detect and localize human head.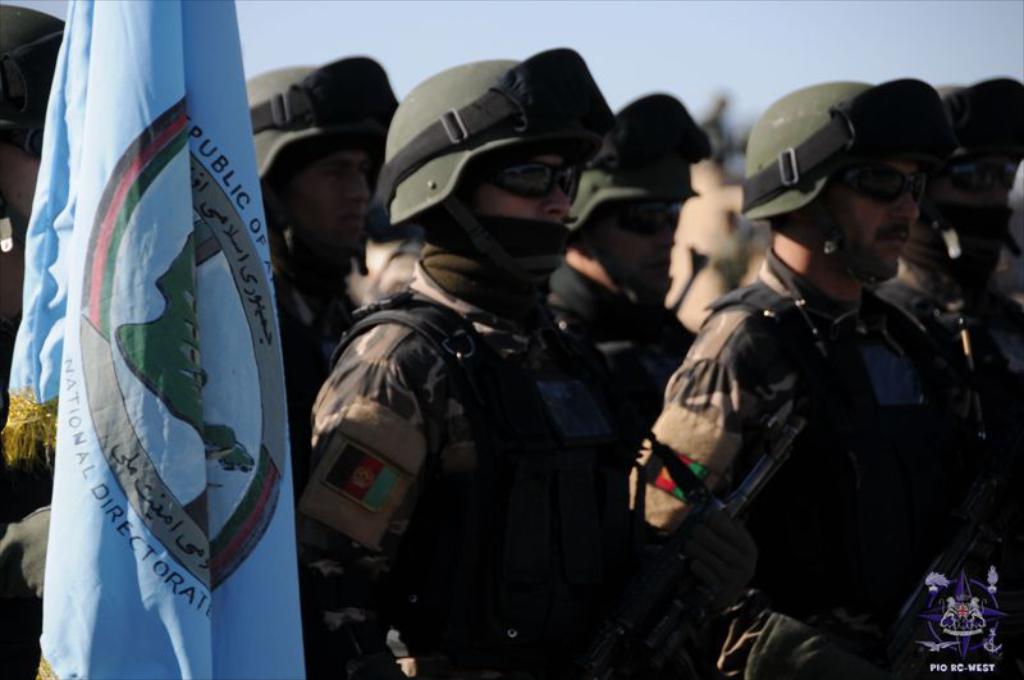
Localized at [276, 133, 370, 251].
